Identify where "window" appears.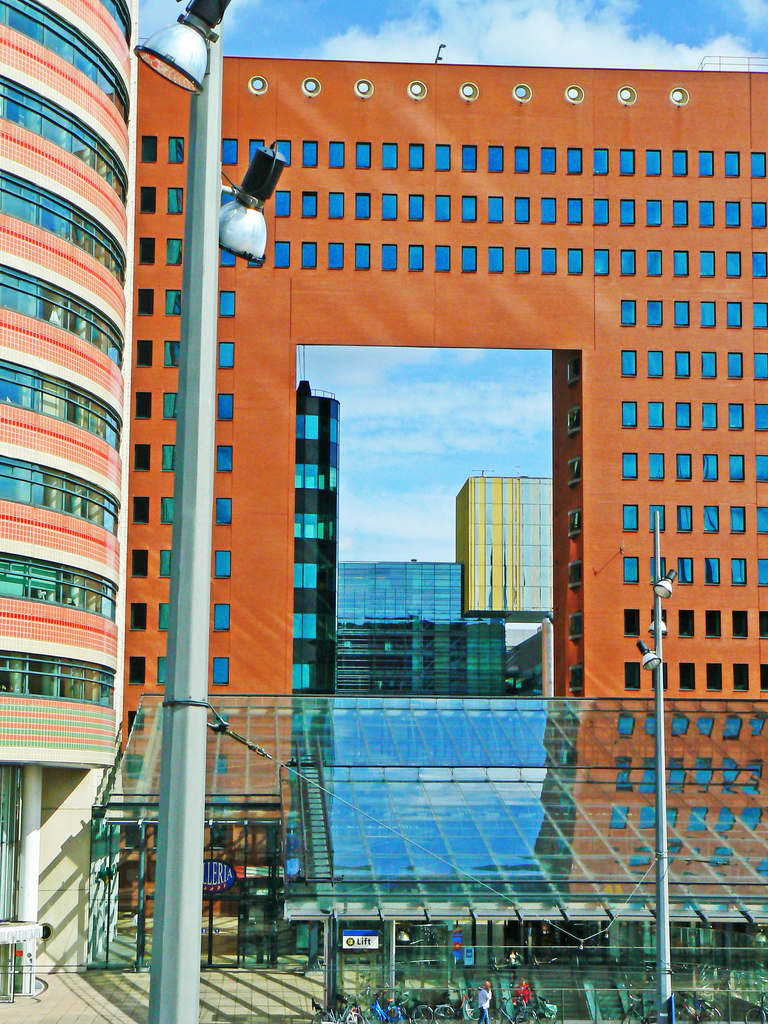
Appears at (x1=731, y1=612, x2=747, y2=642).
